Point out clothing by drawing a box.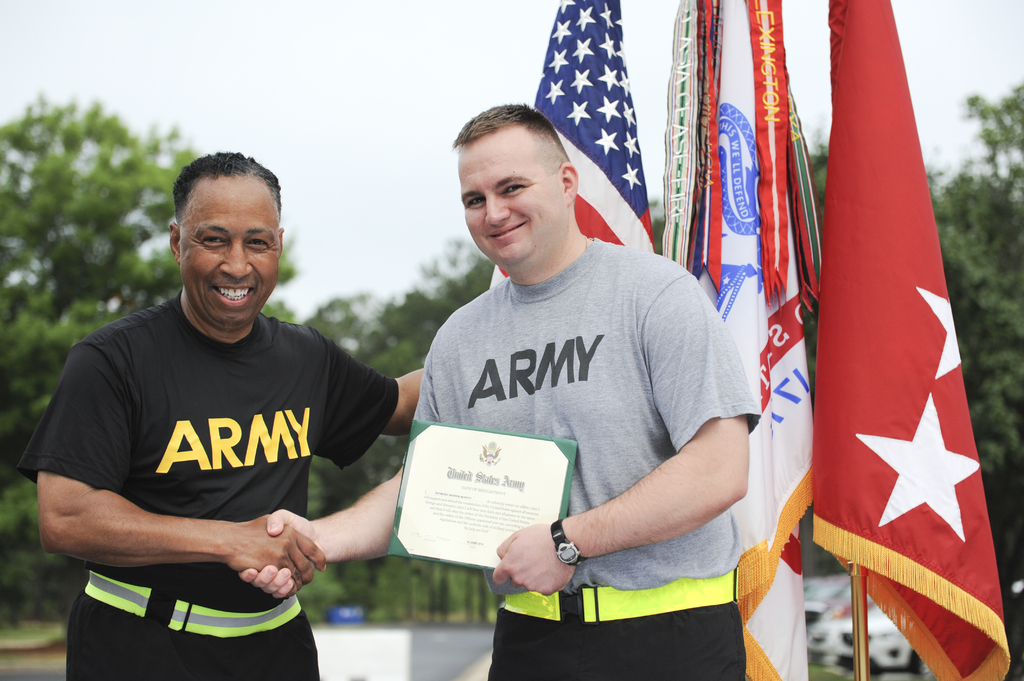
x1=408, y1=239, x2=757, y2=680.
